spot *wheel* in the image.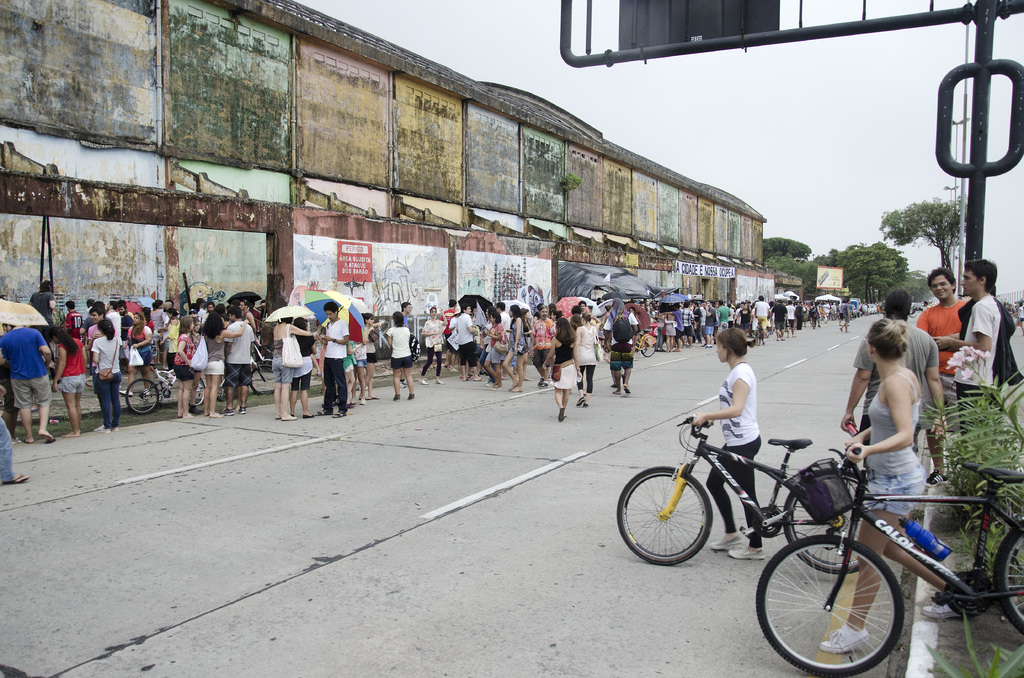
*wheel* found at [781, 467, 863, 576].
